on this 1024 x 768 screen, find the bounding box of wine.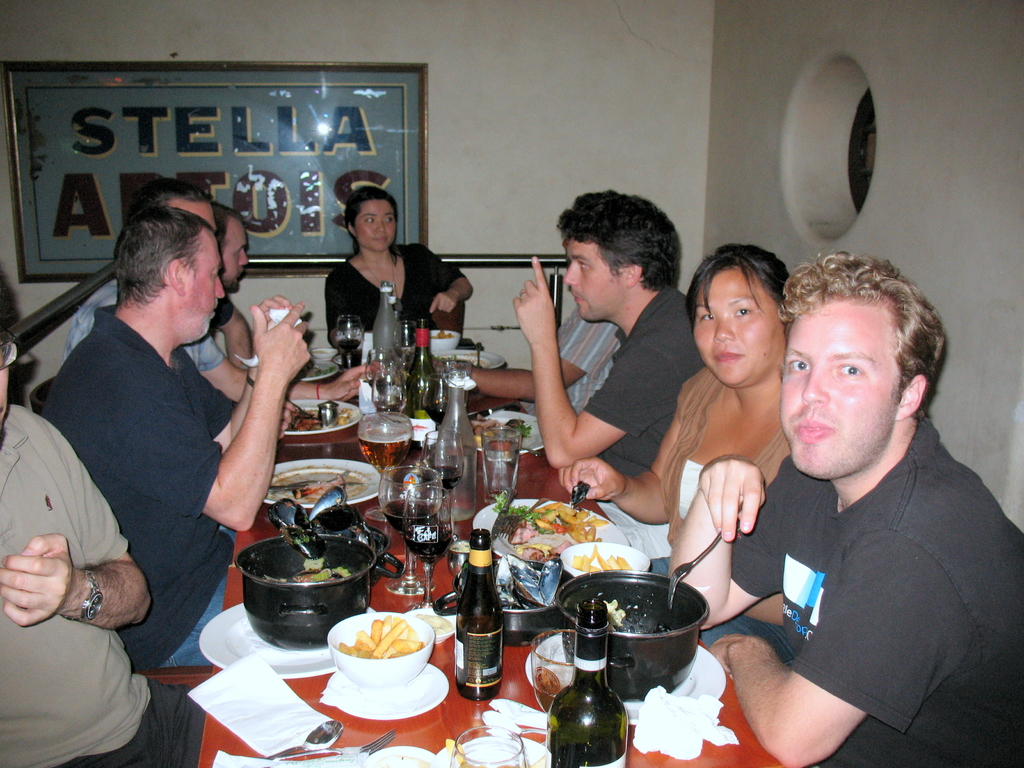
Bounding box: detection(337, 340, 361, 352).
